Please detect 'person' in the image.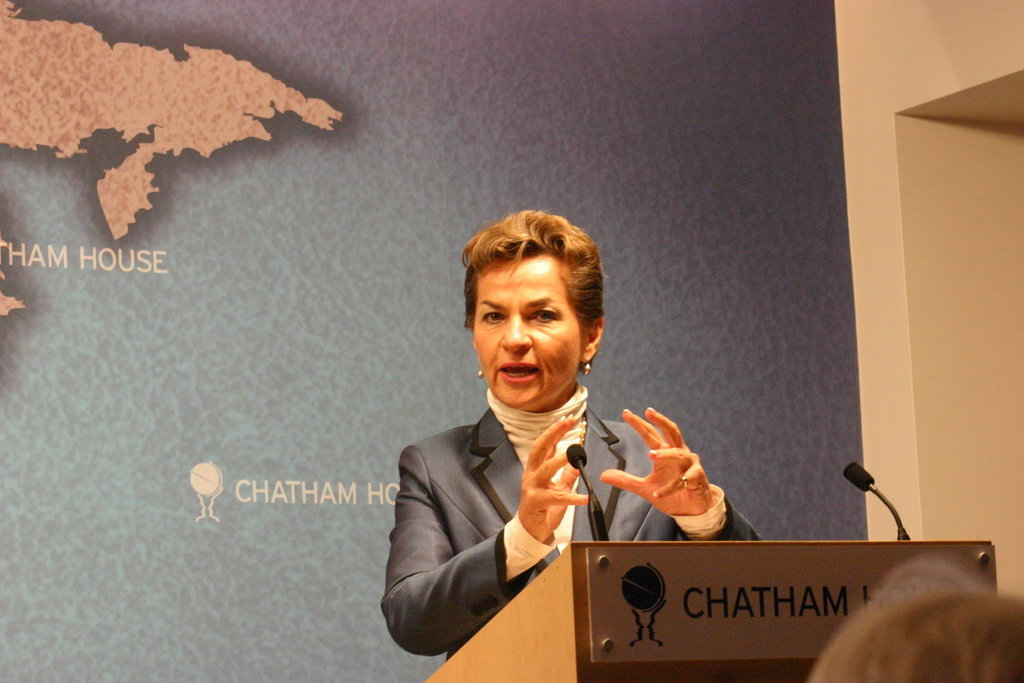
bbox=[388, 203, 646, 671].
